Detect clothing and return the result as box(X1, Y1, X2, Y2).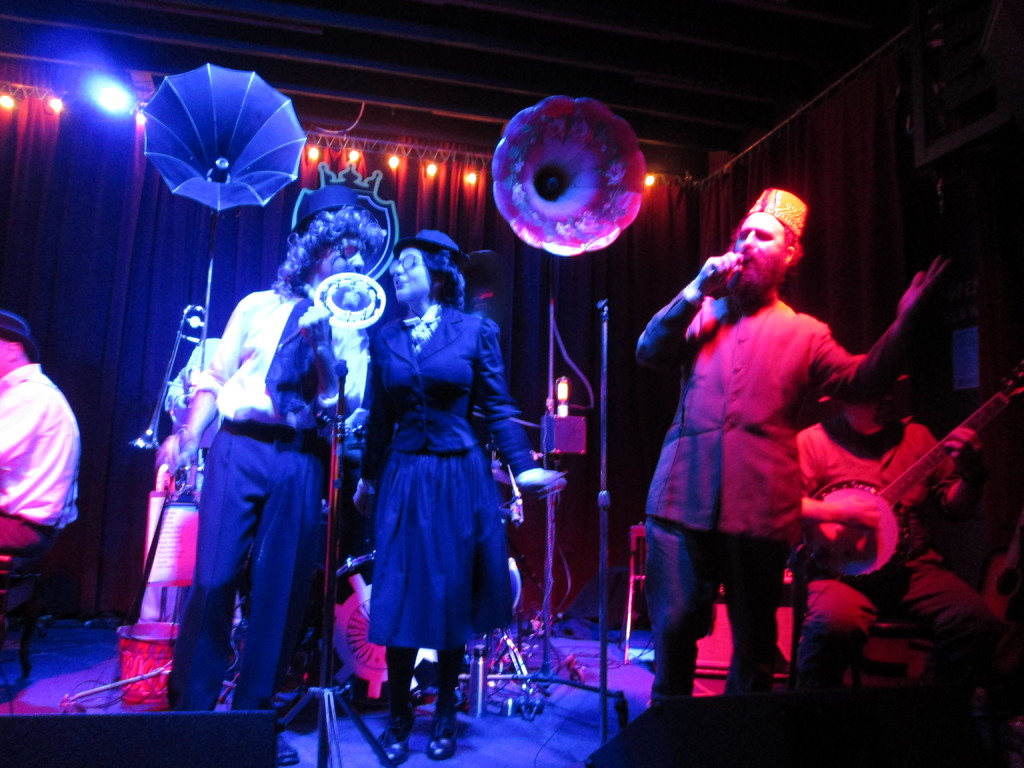
box(643, 514, 792, 703).
